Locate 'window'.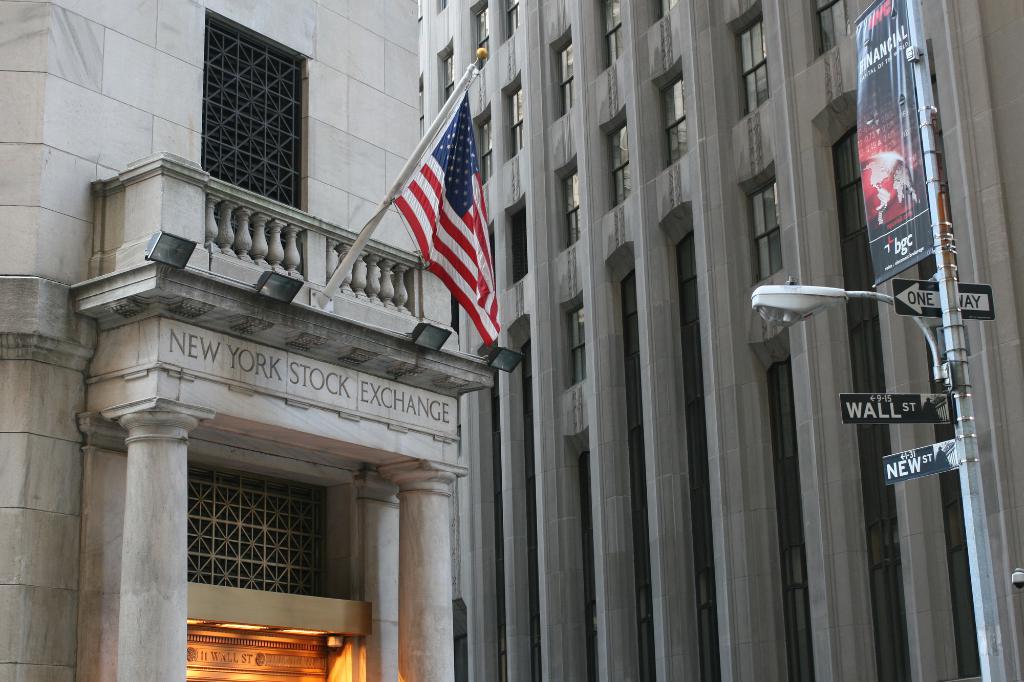
Bounding box: 509 205 527 290.
